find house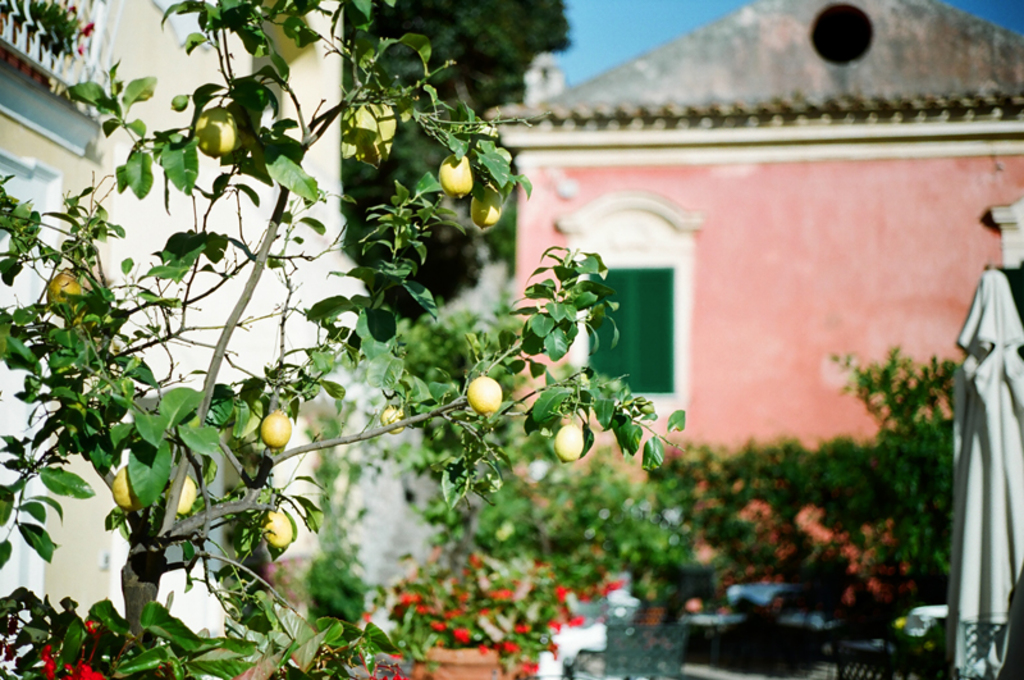
l=477, t=0, r=1023, b=611
